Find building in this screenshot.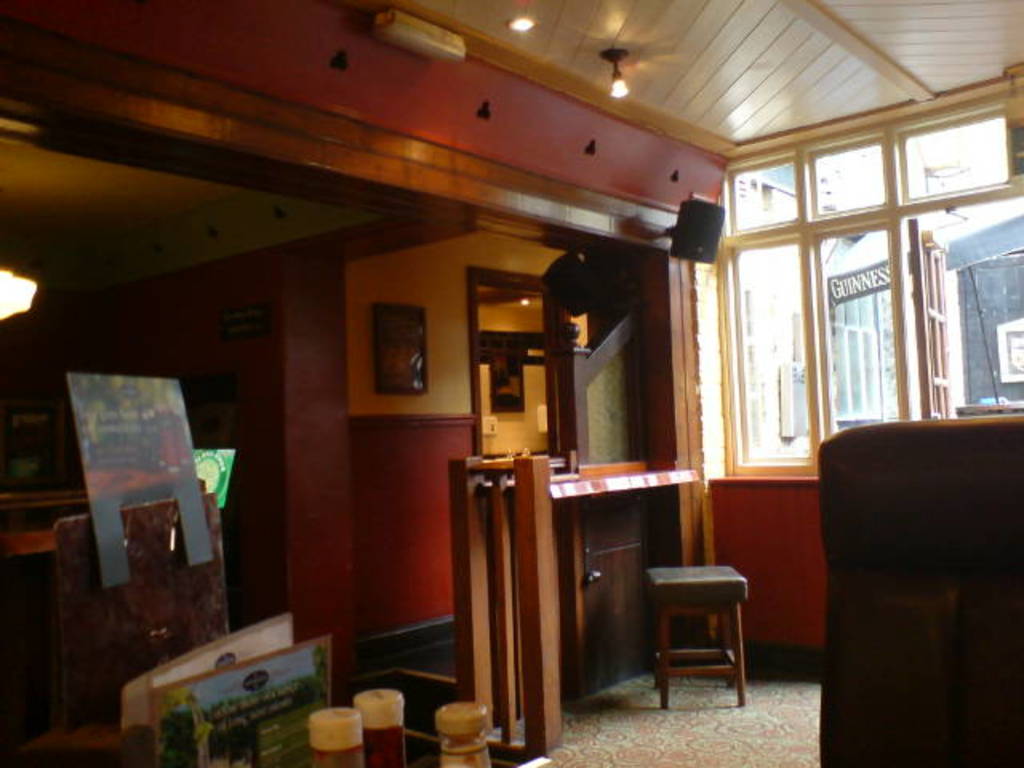
The bounding box for building is (x1=0, y1=0, x2=1022, y2=766).
